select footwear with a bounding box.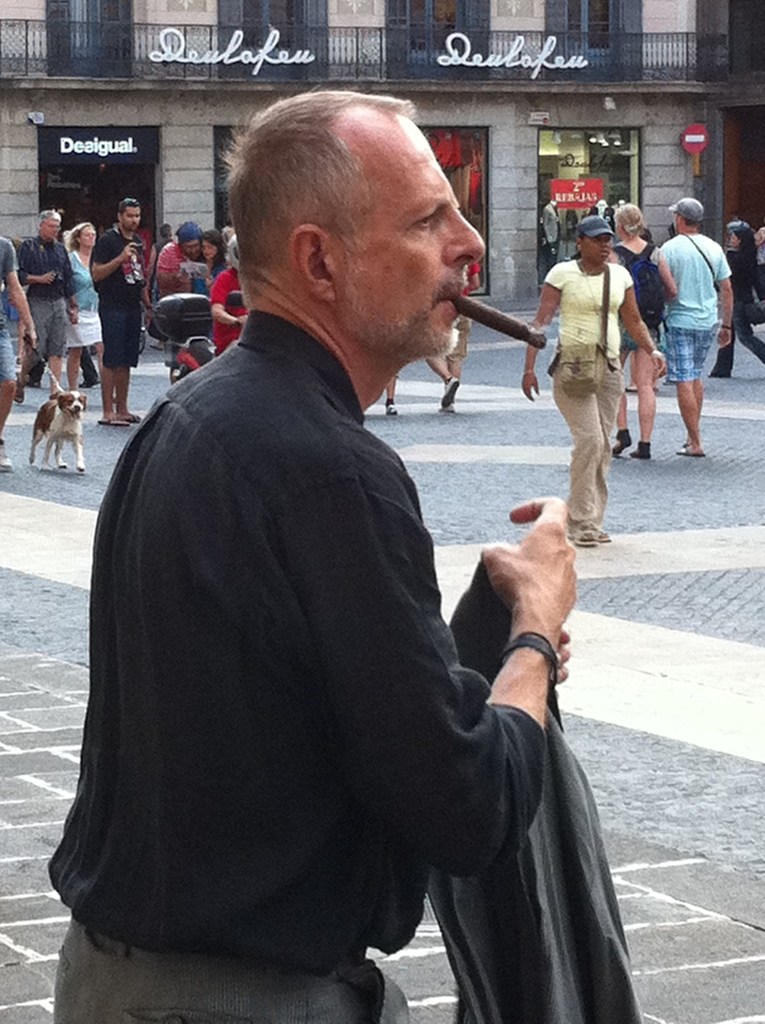
(629, 438, 655, 461).
